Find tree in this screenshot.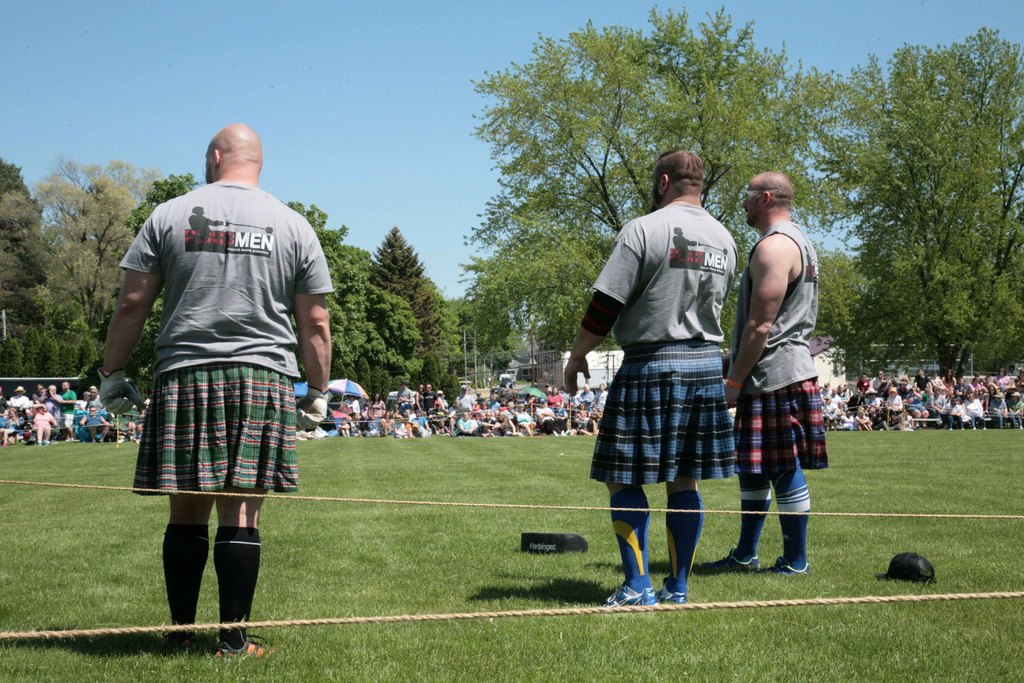
The bounding box for tree is 436:288:464:374.
